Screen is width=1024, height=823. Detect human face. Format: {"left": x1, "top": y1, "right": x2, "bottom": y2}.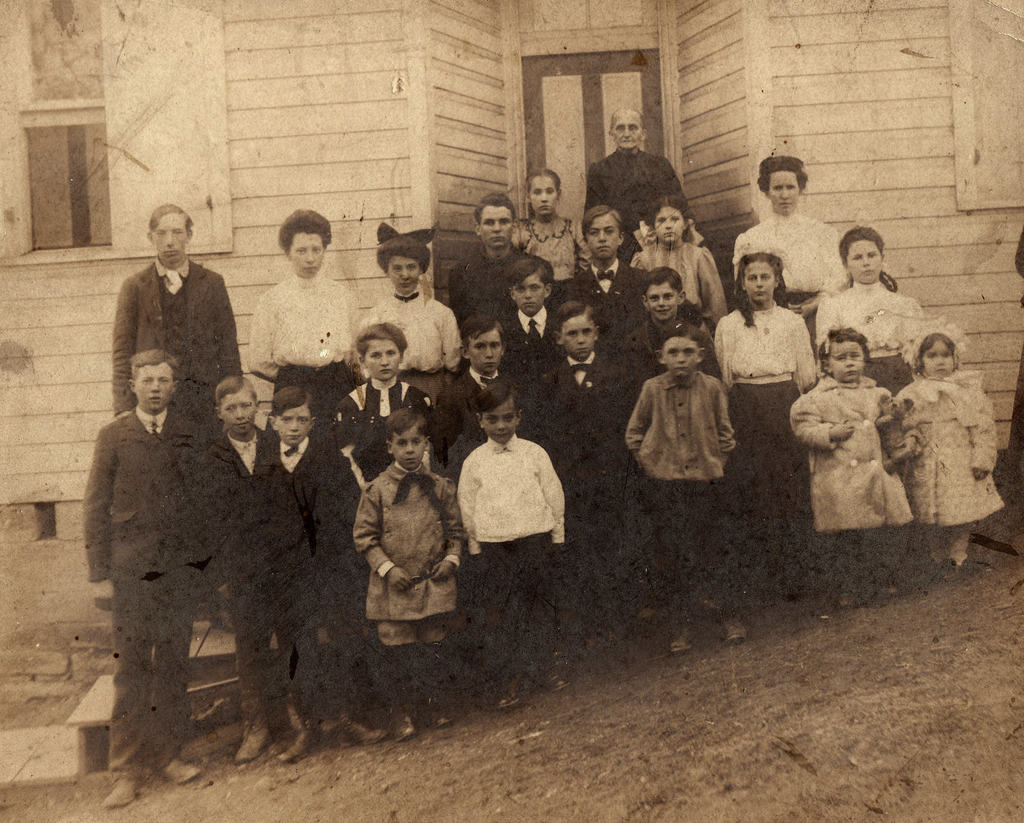
{"left": 582, "top": 215, "right": 621, "bottom": 263}.
